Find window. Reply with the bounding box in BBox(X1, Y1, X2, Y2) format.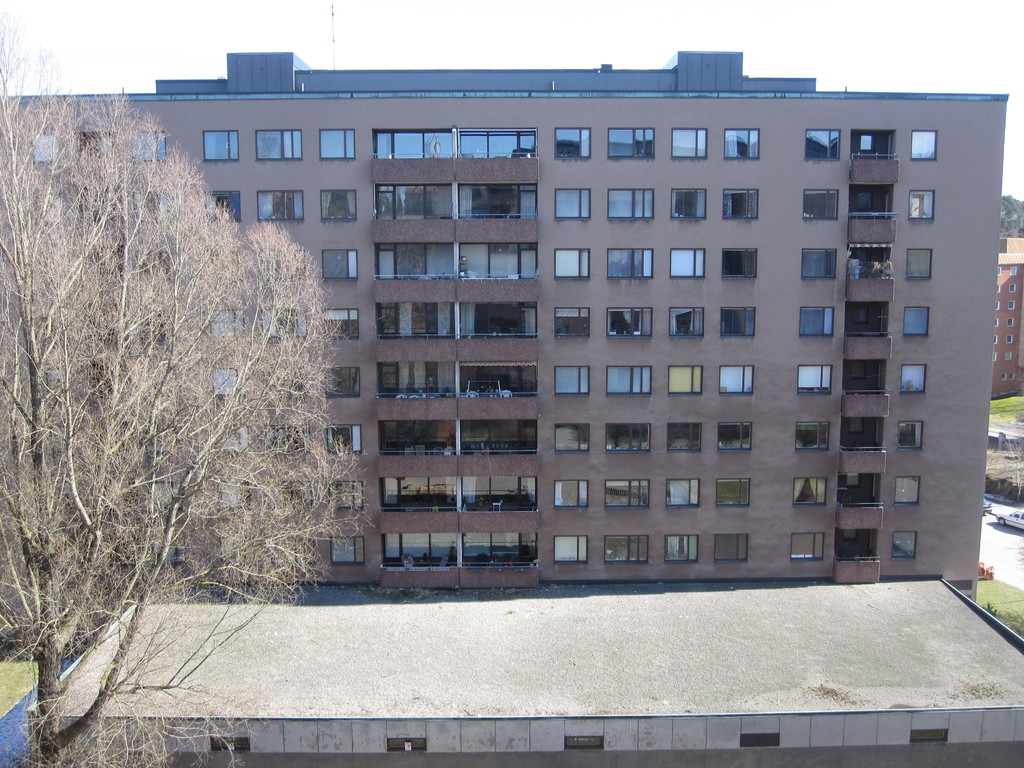
BBox(552, 479, 588, 508).
